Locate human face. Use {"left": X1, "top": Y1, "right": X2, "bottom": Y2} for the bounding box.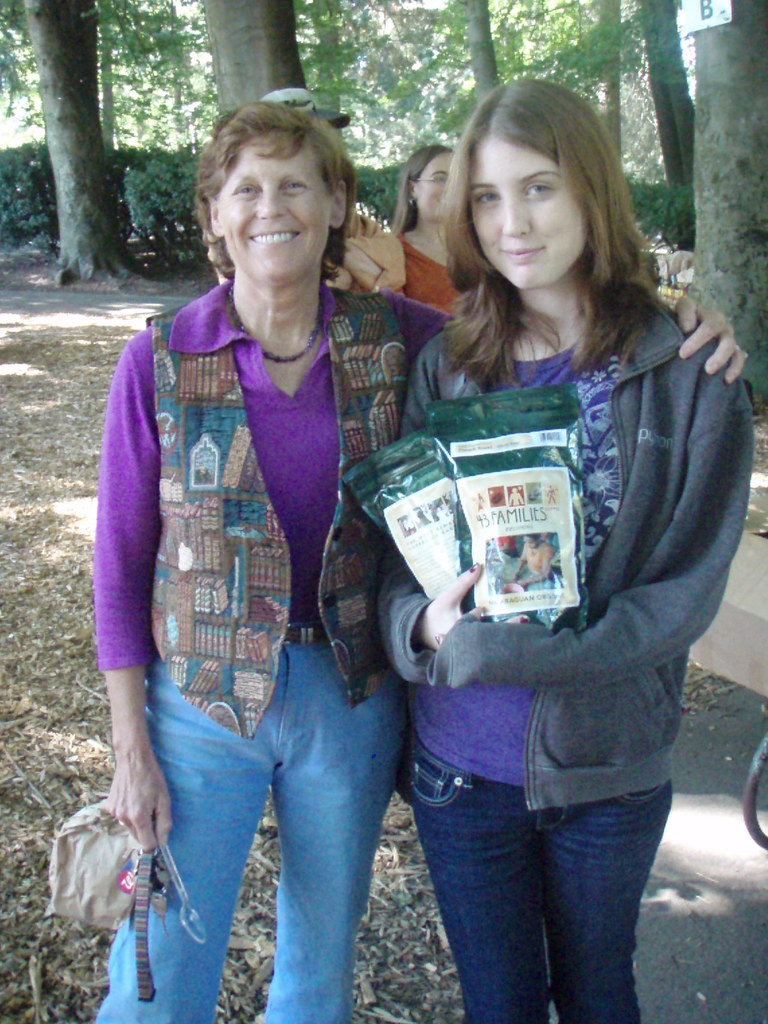
{"left": 465, "top": 130, "right": 588, "bottom": 291}.
